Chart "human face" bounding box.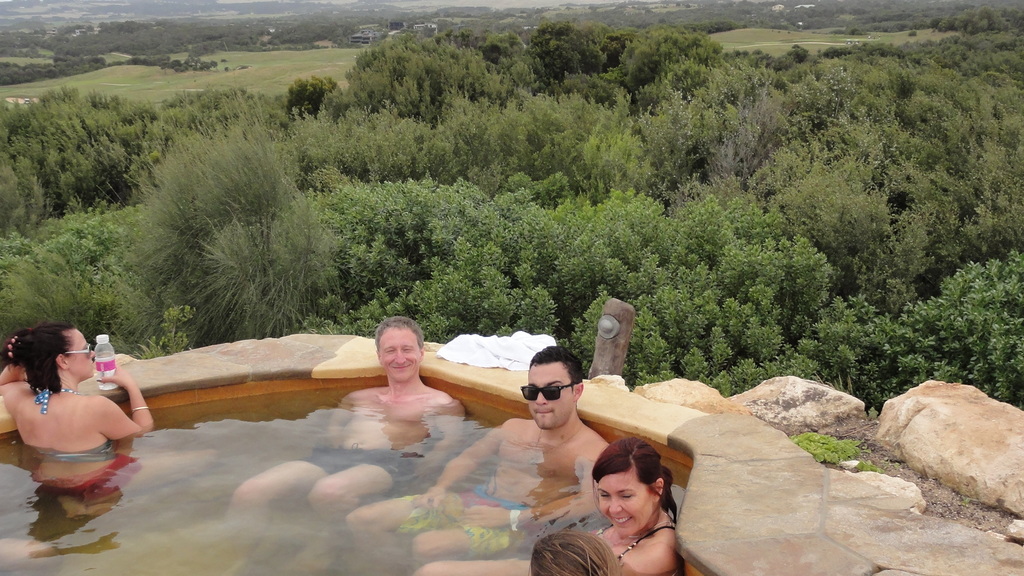
Charted: x1=597 y1=467 x2=652 y2=537.
